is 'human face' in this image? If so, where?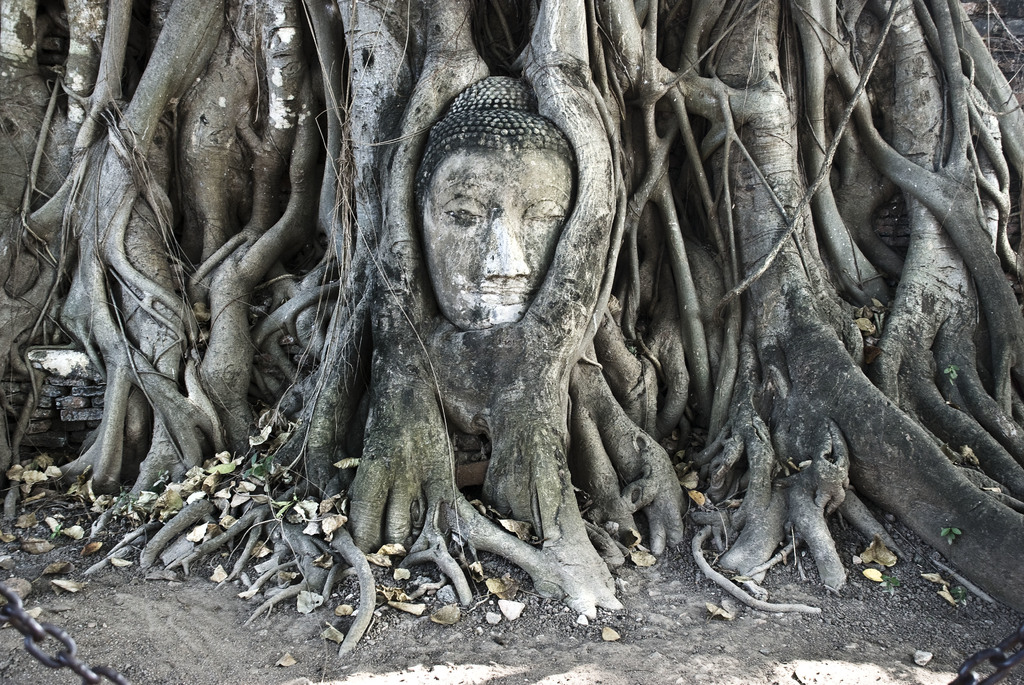
Yes, at 422:154:572:332.
